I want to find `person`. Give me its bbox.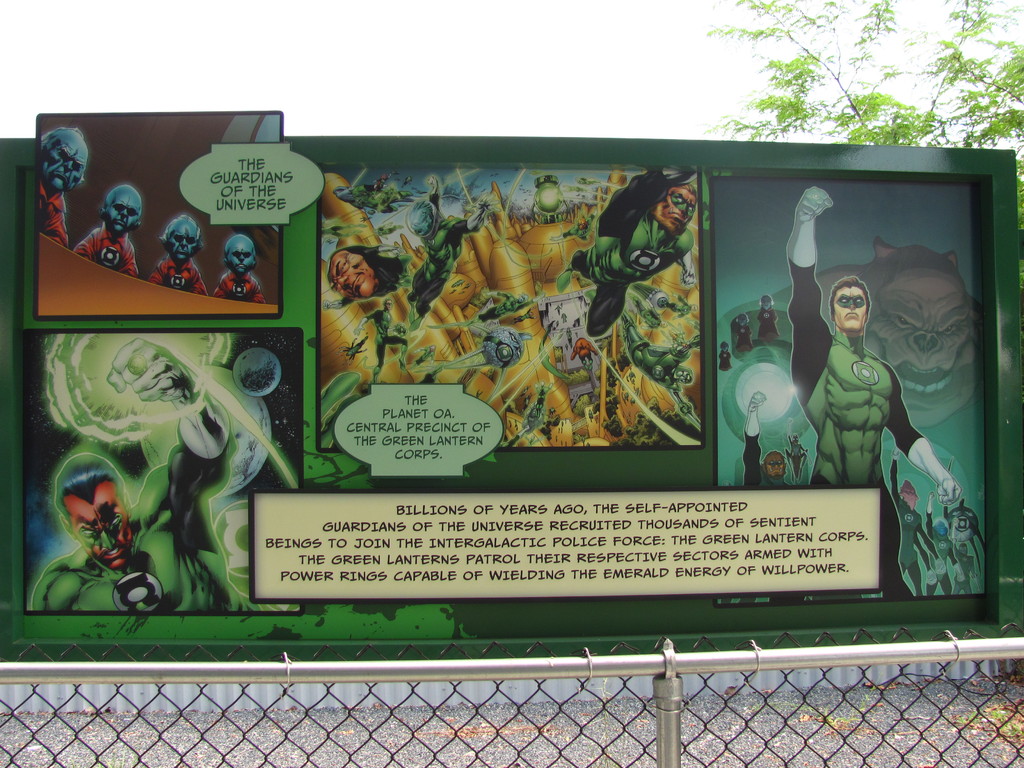
crop(890, 444, 927, 600).
